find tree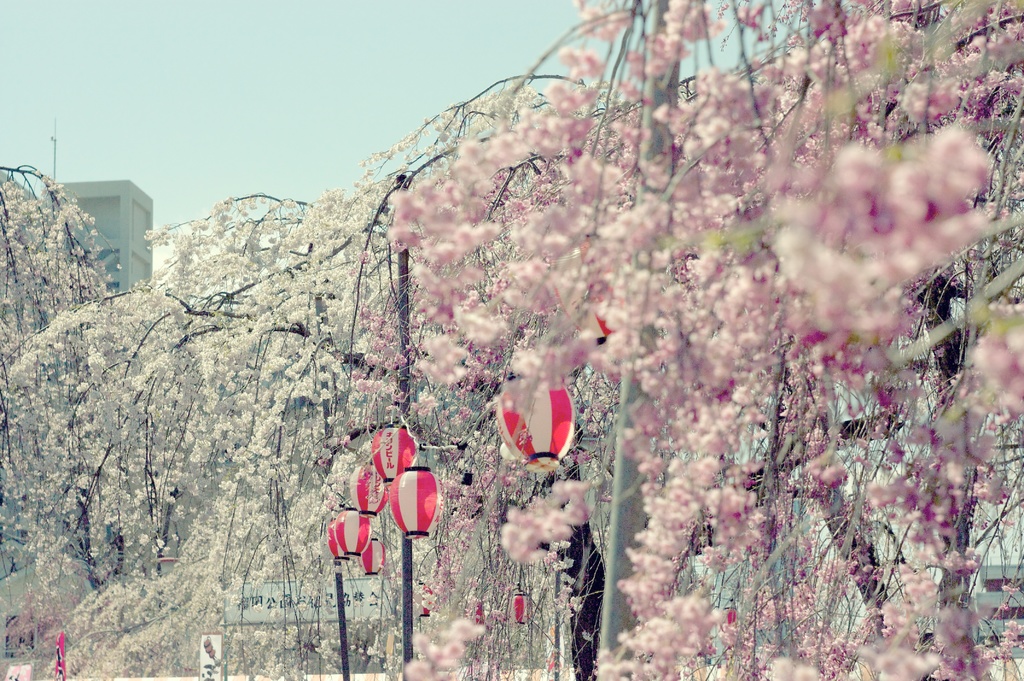
locate(378, 0, 1023, 680)
